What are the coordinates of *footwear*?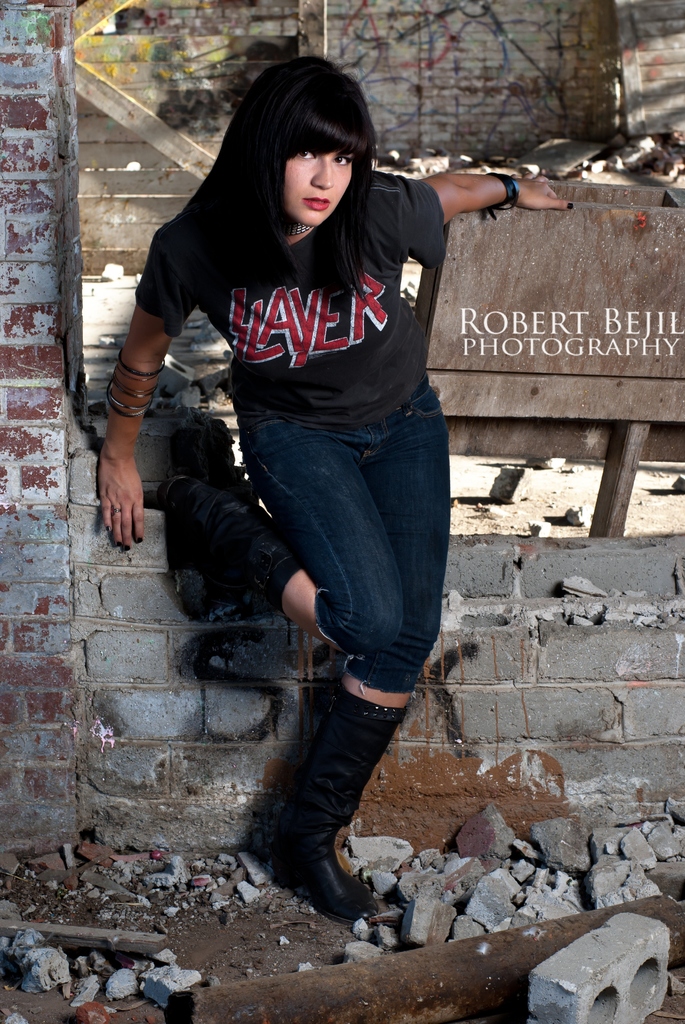
[279,717,382,924].
